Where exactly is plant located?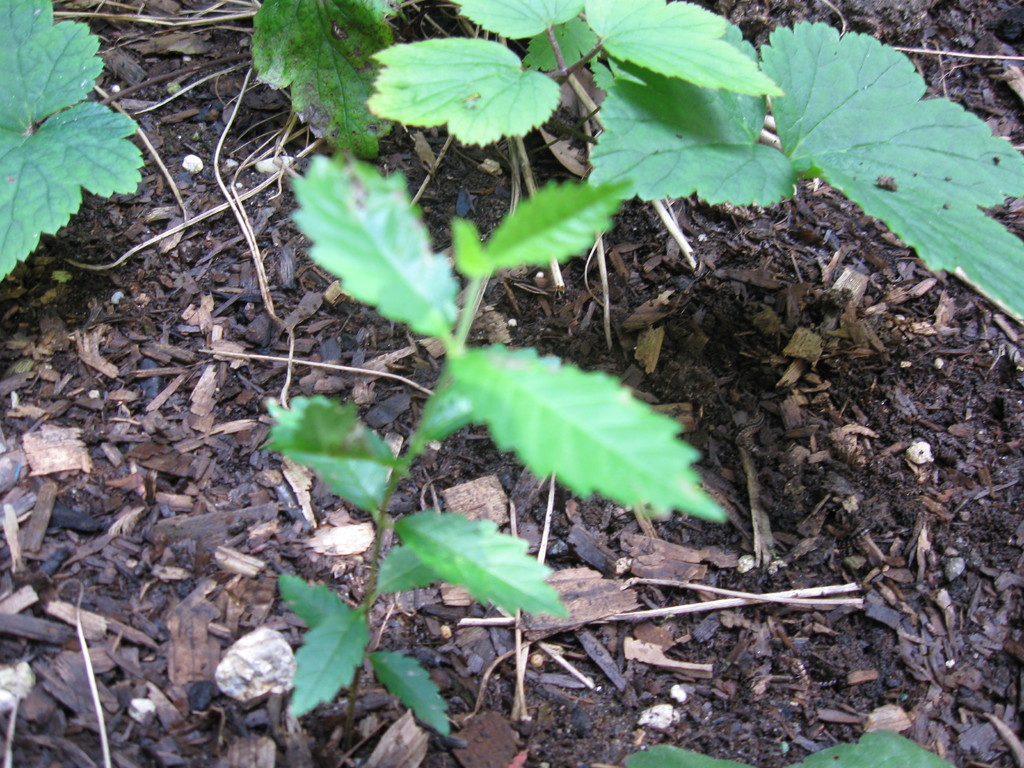
Its bounding box is x1=0 y1=0 x2=148 y2=296.
